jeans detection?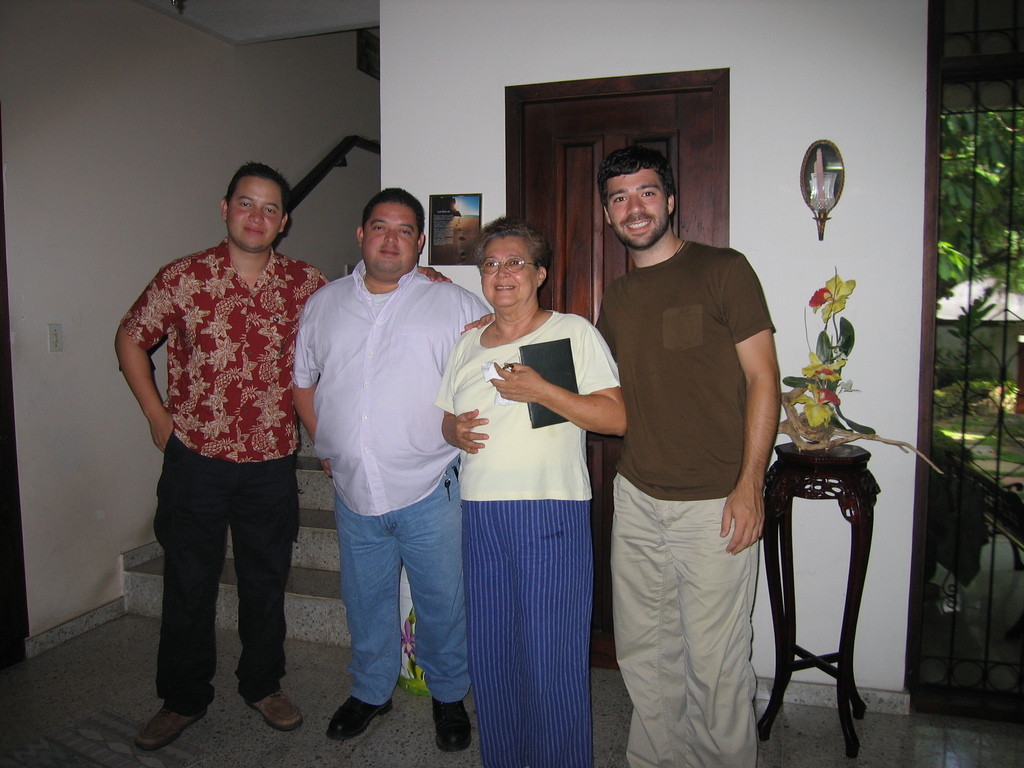
{"left": 321, "top": 497, "right": 460, "bottom": 729}
